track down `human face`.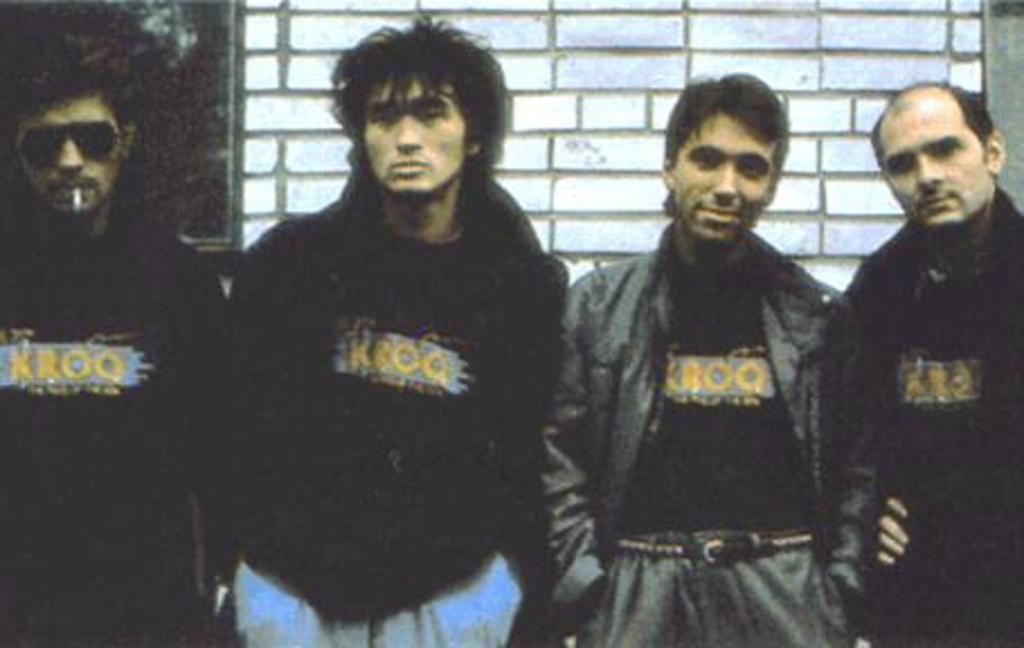
Tracked to <region>14, 99, 124, 209</region>.
